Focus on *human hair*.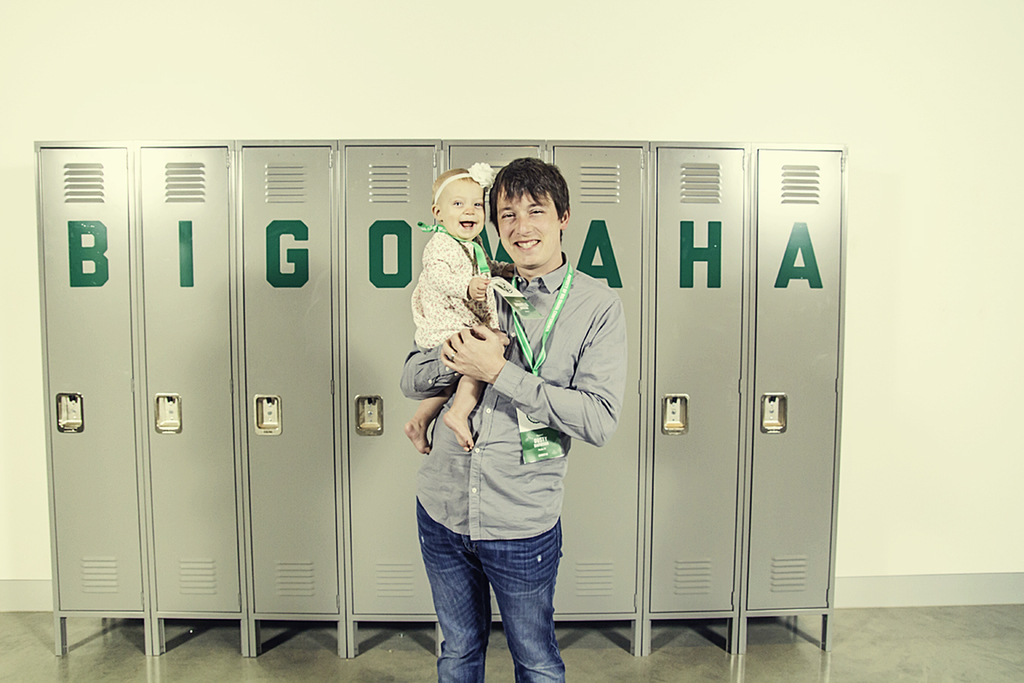
Focused at bbox(490, 152, 570, 241).
